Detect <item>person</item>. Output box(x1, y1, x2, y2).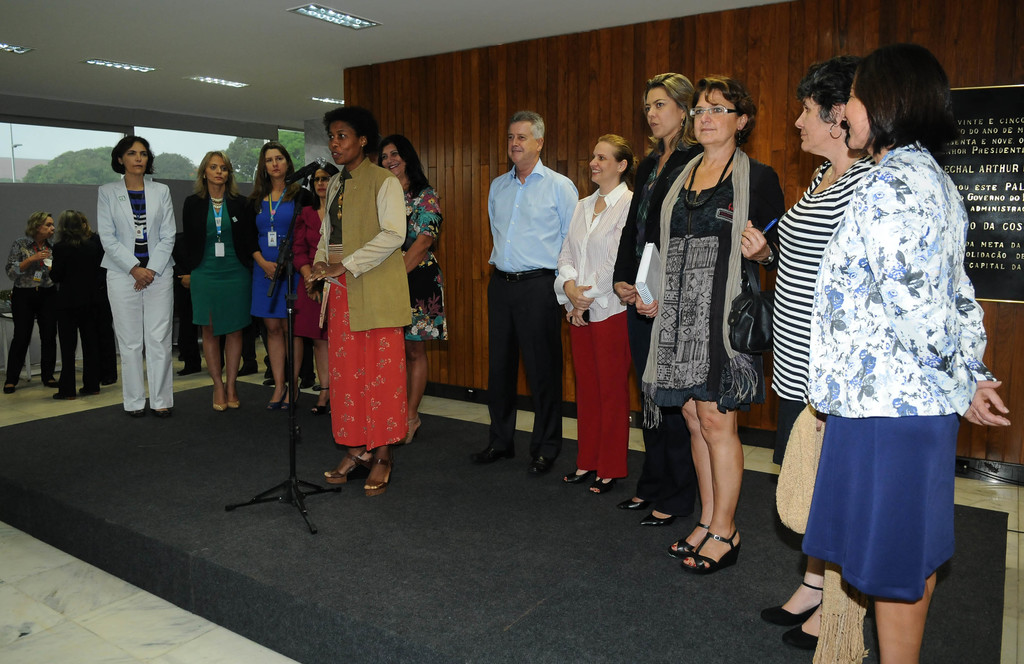
box(44, 206, 100, 398).
